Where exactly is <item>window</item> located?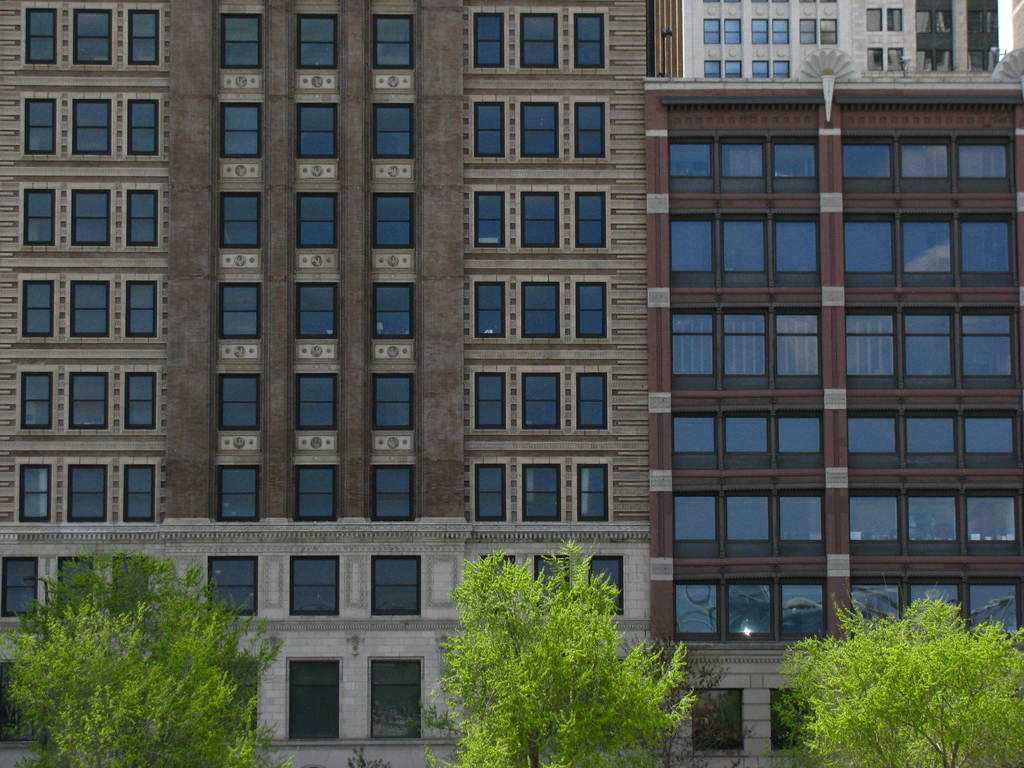
Its bounding box is <box>294,100,340,159</box>.
